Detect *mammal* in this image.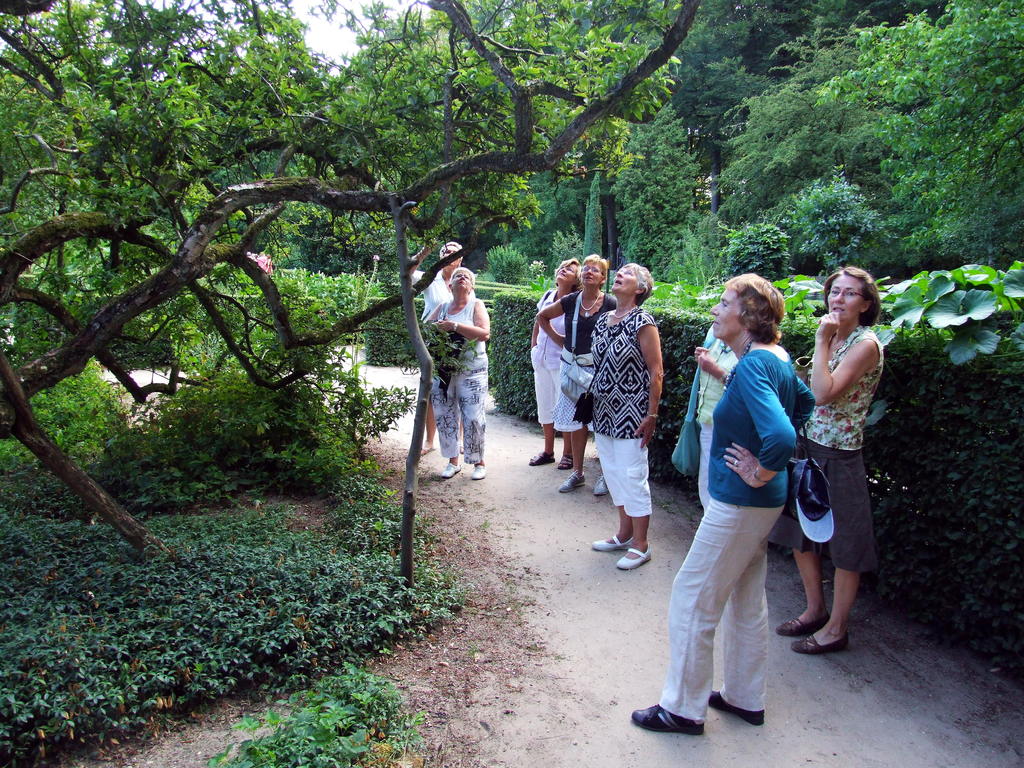
Detection: <region>398, 234, 464, 456</region>.
